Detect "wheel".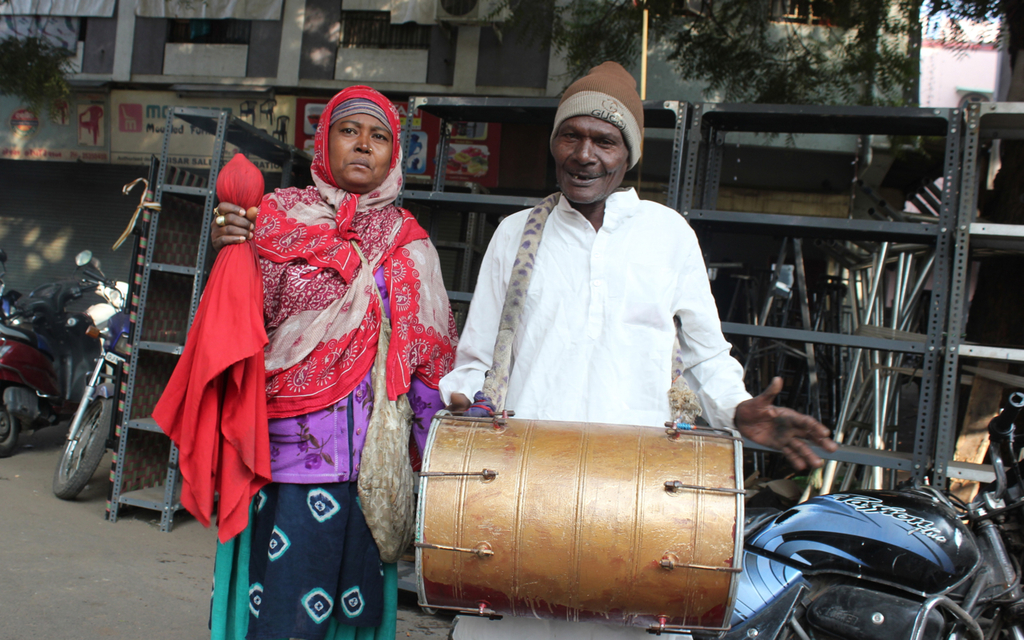
Detected at Rect(0, 393, 18, 458).
